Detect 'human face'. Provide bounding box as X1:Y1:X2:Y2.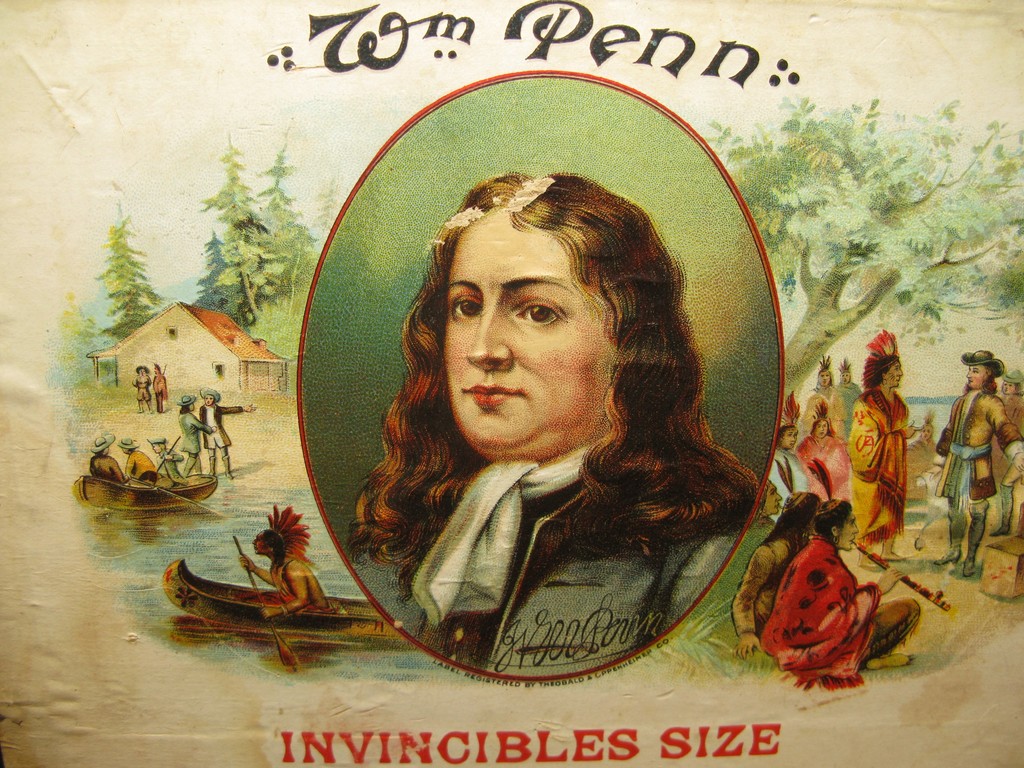
449:205:622:441.
